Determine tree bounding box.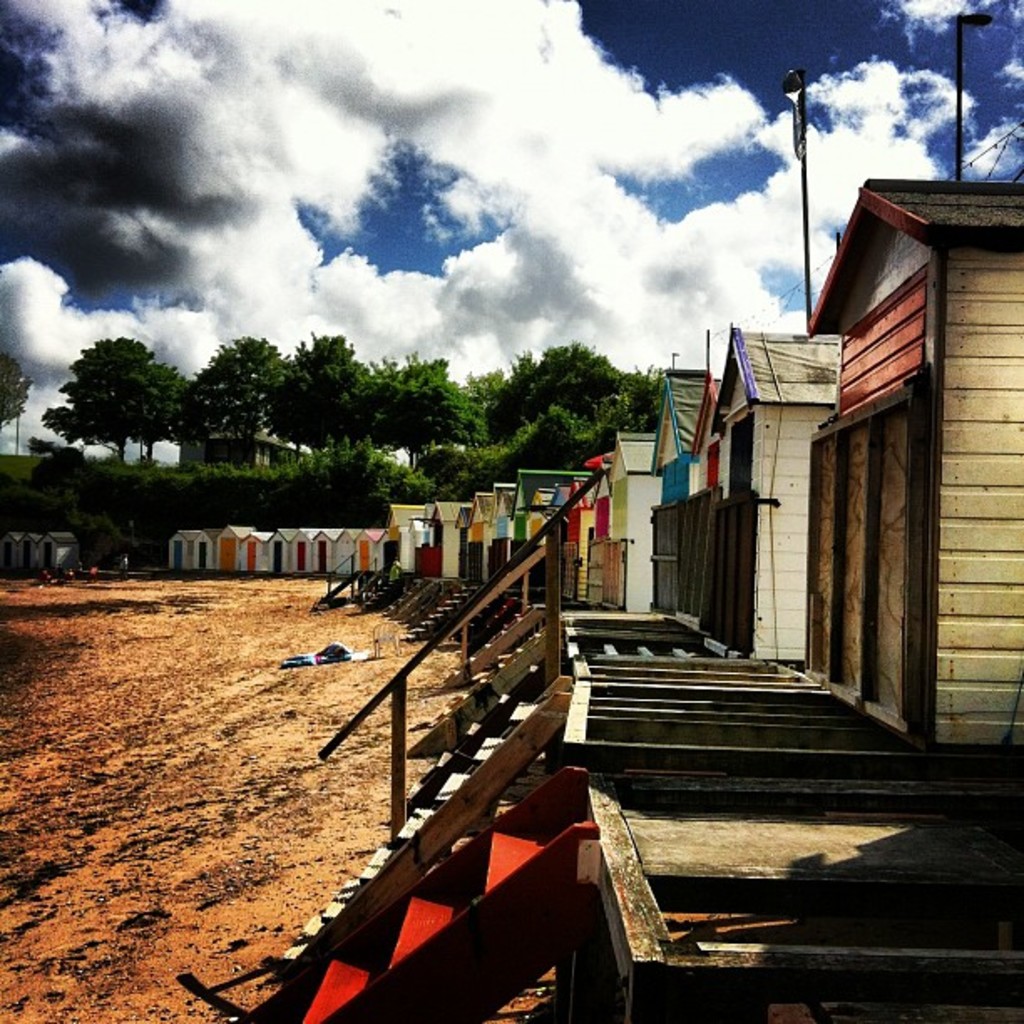
Determined: 0/343/37/432.
